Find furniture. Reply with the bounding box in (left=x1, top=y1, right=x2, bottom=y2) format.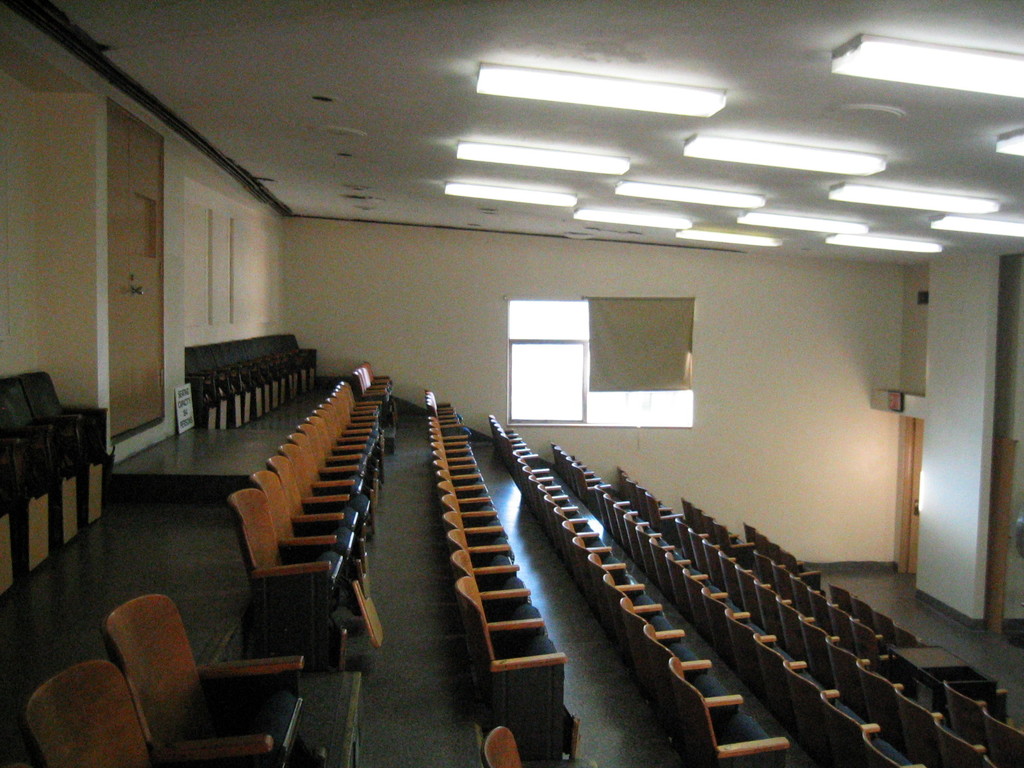
(left=182, top=335, right=321, bottom=435).
